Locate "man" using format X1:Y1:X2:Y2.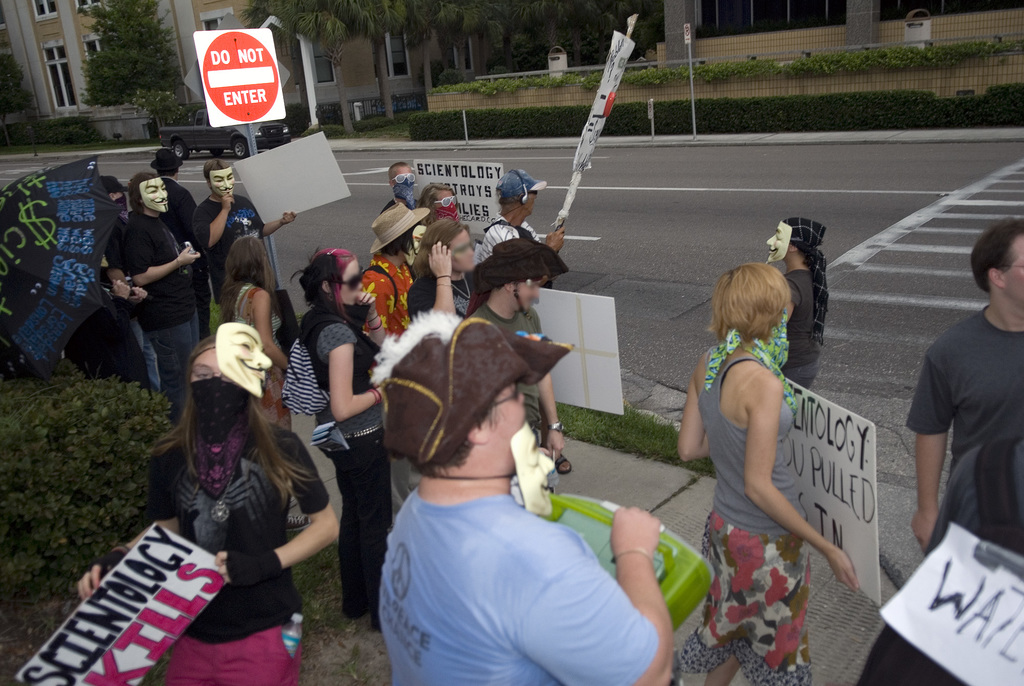
477:165:573:257.
